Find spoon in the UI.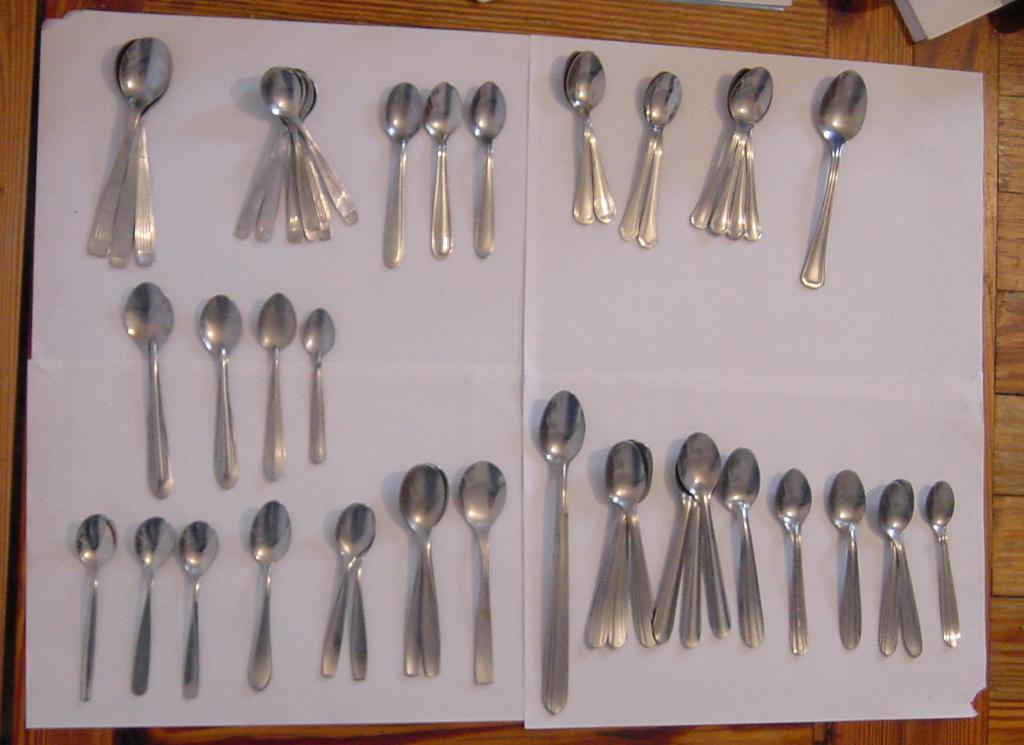
UI element at detection(879, 544, 898, 656).
